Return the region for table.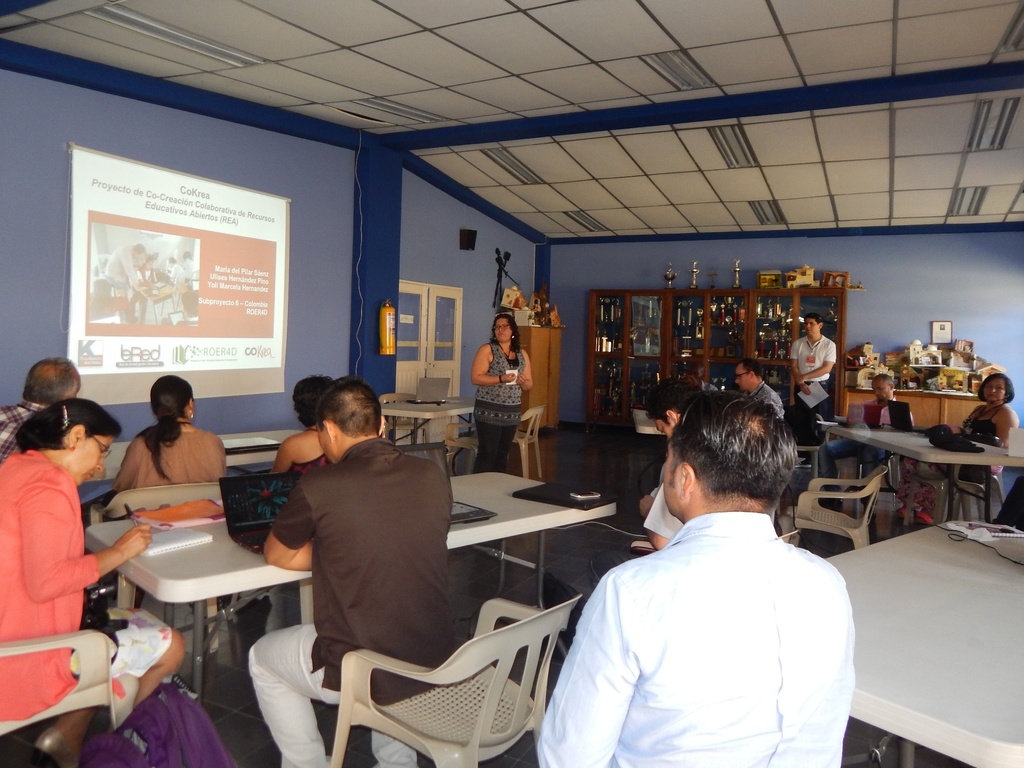
locate(382, 392, 484, 444).
